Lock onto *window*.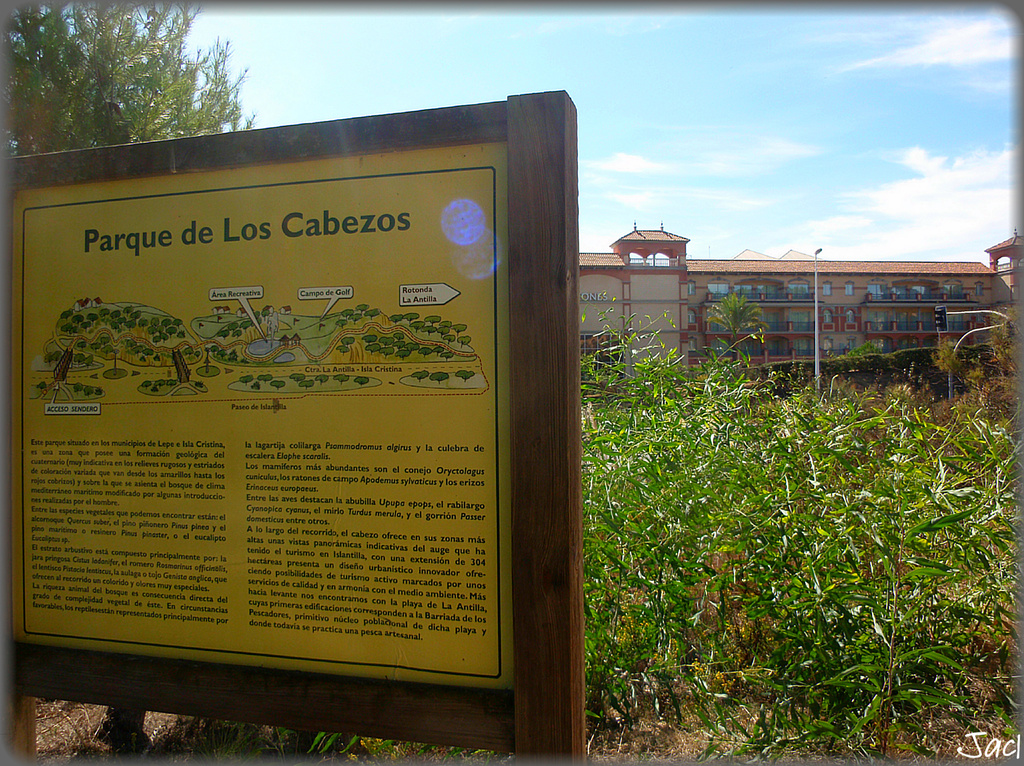
Locked: (x1=844, y1=310, x2=852, y2=324).
